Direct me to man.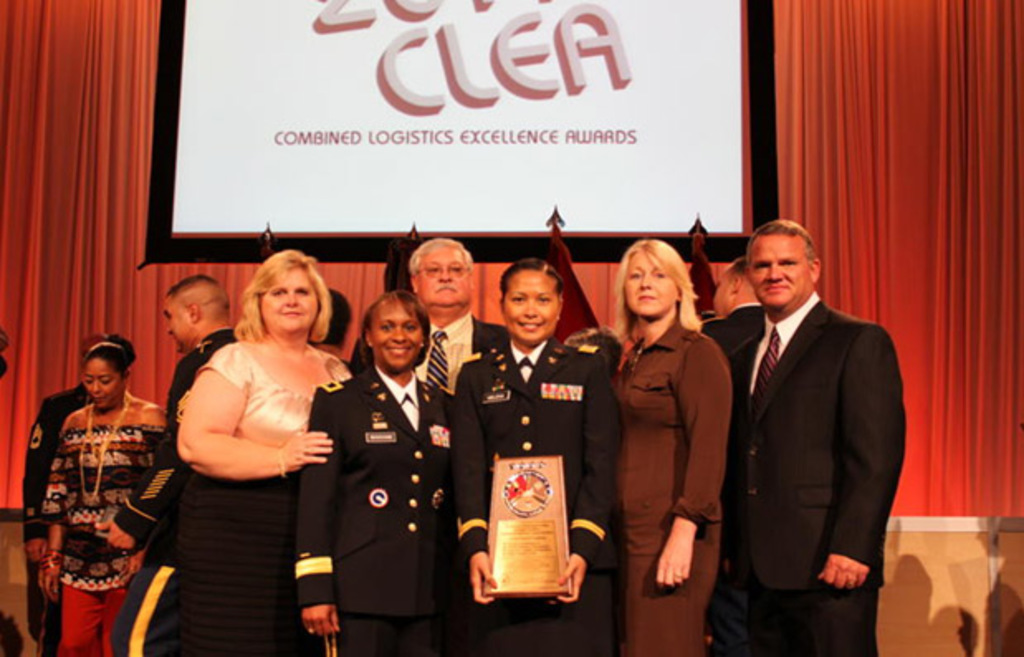
Direction: l=351, t=232, r=519, b=400.
